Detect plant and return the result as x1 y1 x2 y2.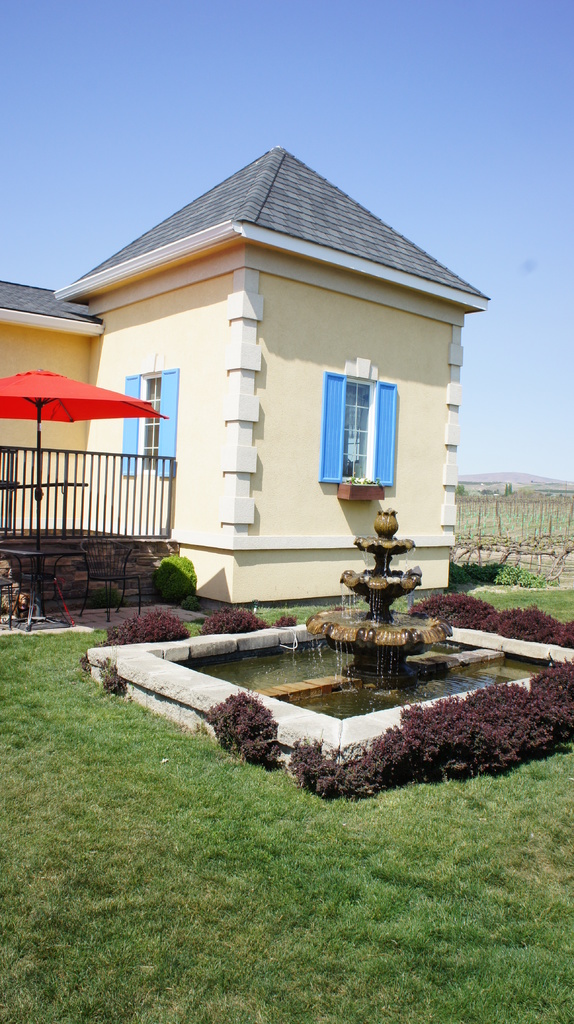
267 610 310 638.
